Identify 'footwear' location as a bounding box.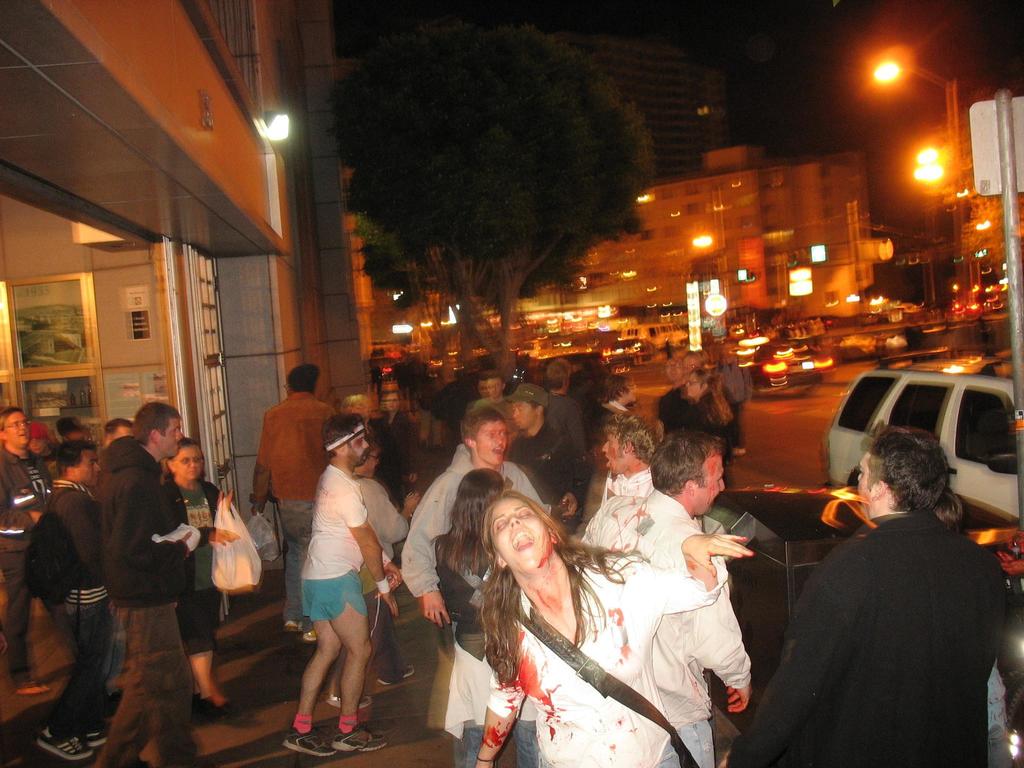
(x1=214, y1=698, x2=242, y2=725).
